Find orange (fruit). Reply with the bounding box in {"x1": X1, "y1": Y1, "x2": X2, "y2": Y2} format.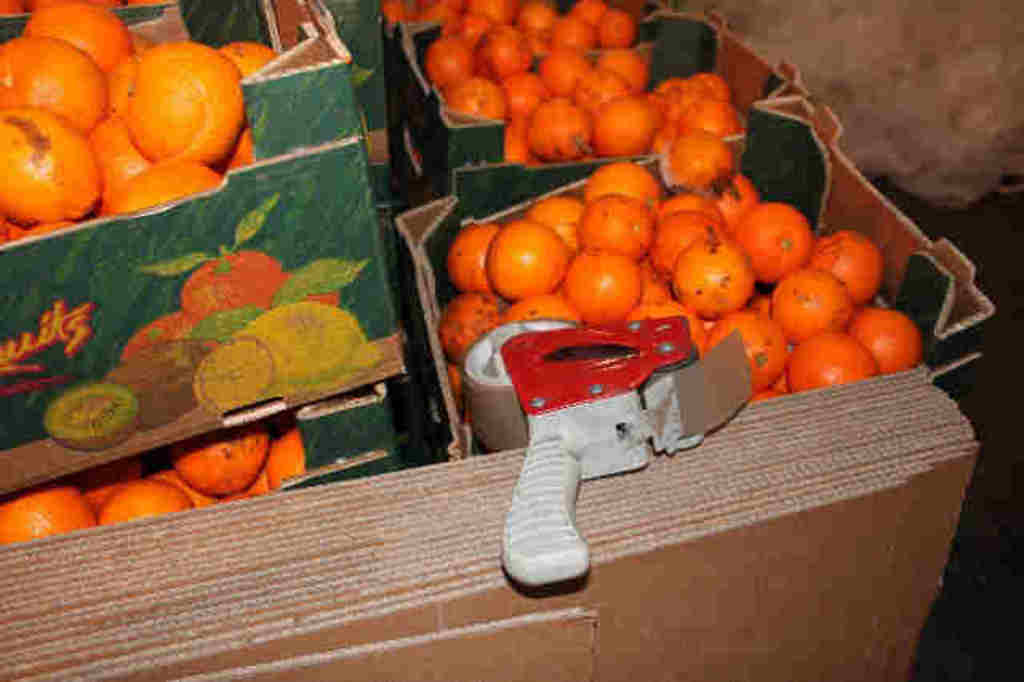
{"x1": 602, "y1": 3, "x2": 634, "y2": 50}.
